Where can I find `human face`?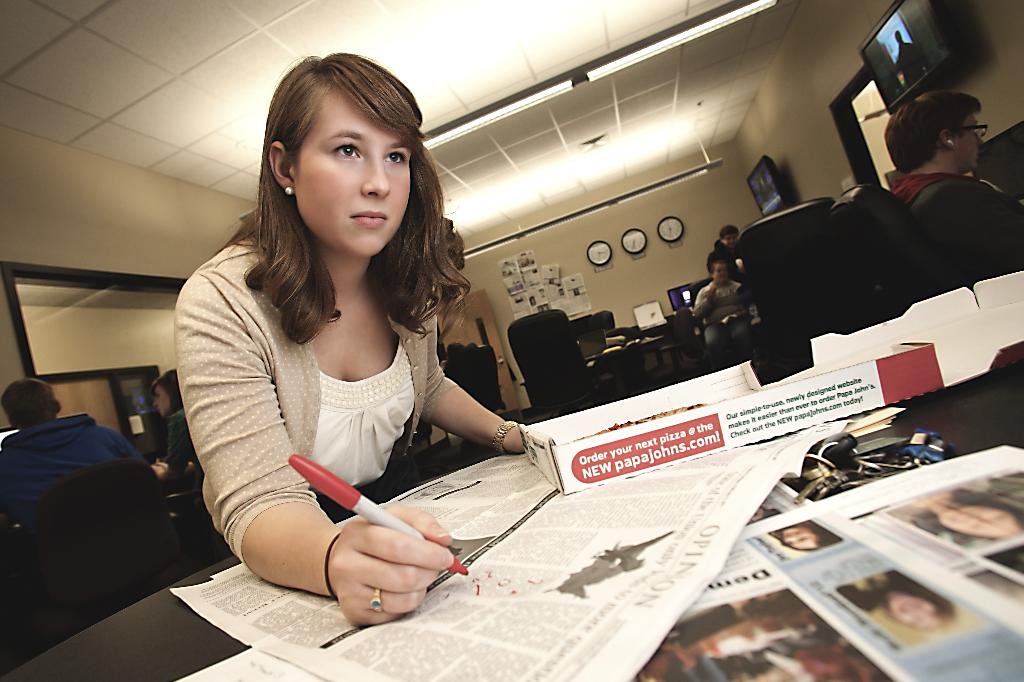
You can find it at [left=153, top=384, right=174, bottom=412].
